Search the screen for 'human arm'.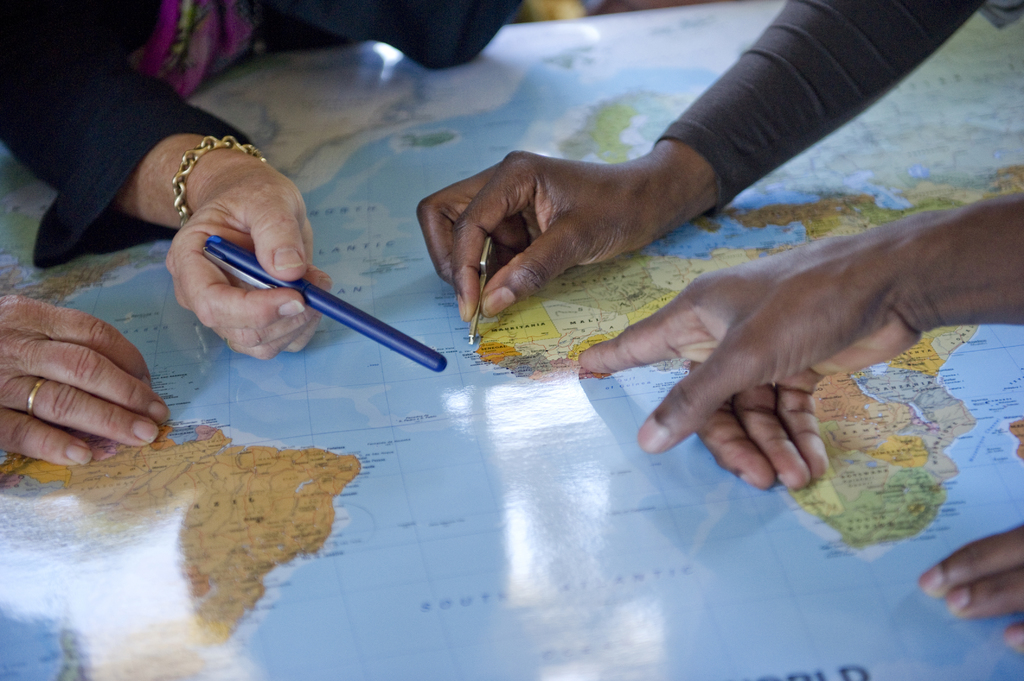
Found at [572, 189, 1023, 492].
